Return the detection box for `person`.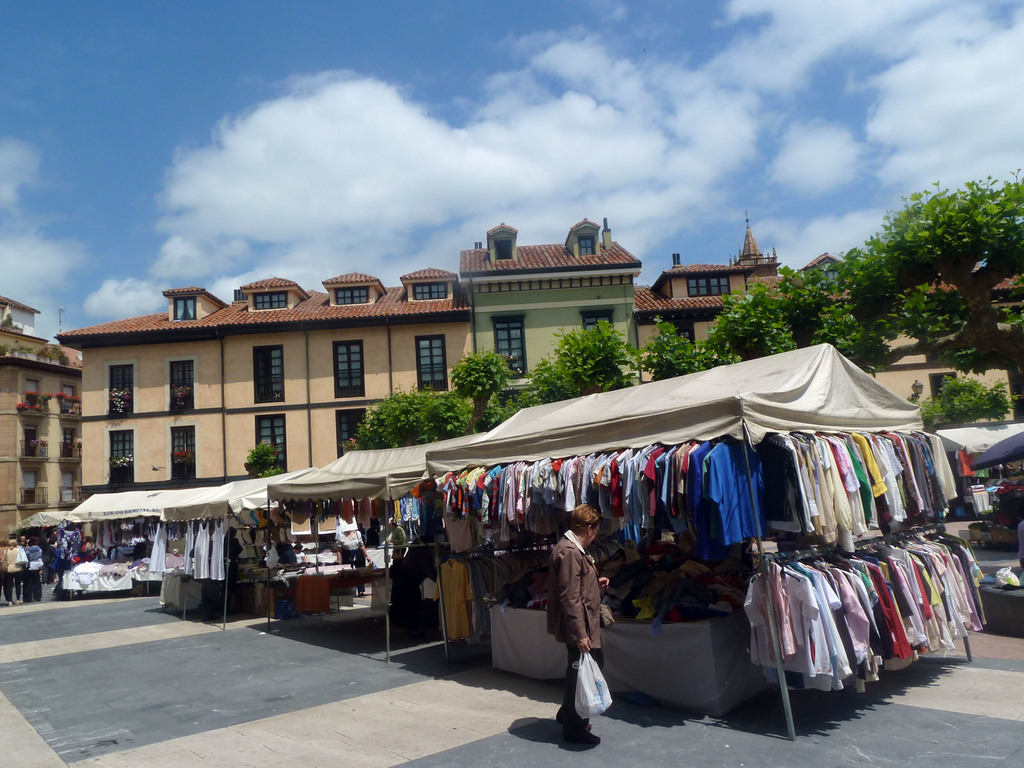
region(219, 524, 244, 613).
